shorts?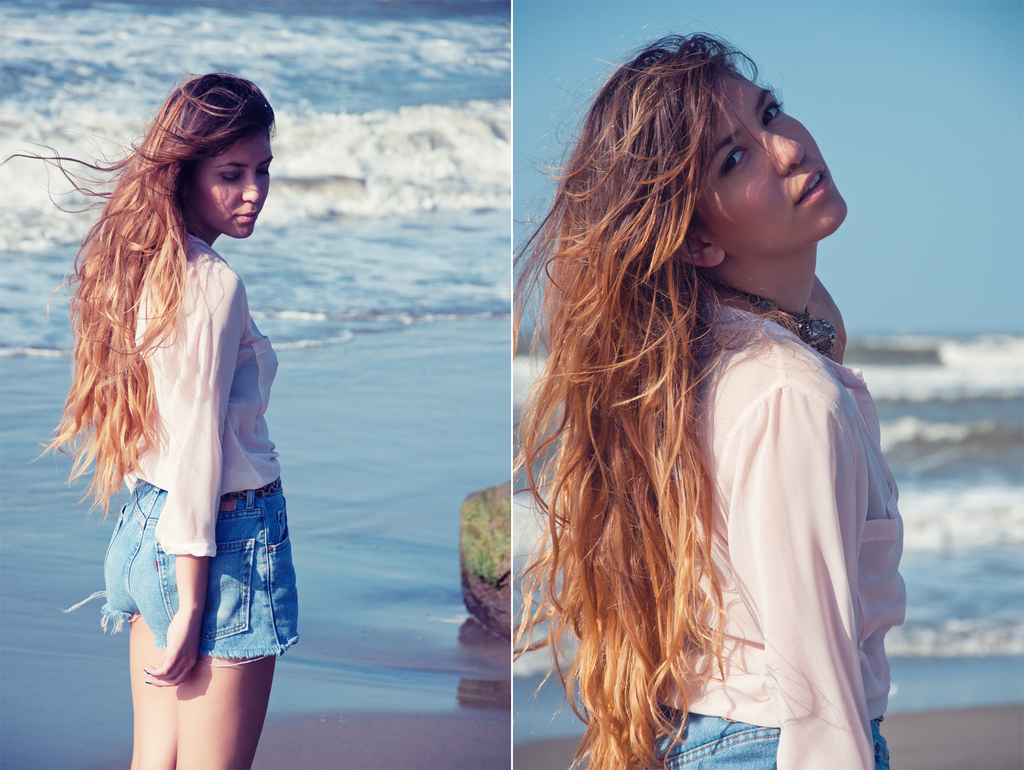
(x1=605, y1=714, x2=890, y2=769)
